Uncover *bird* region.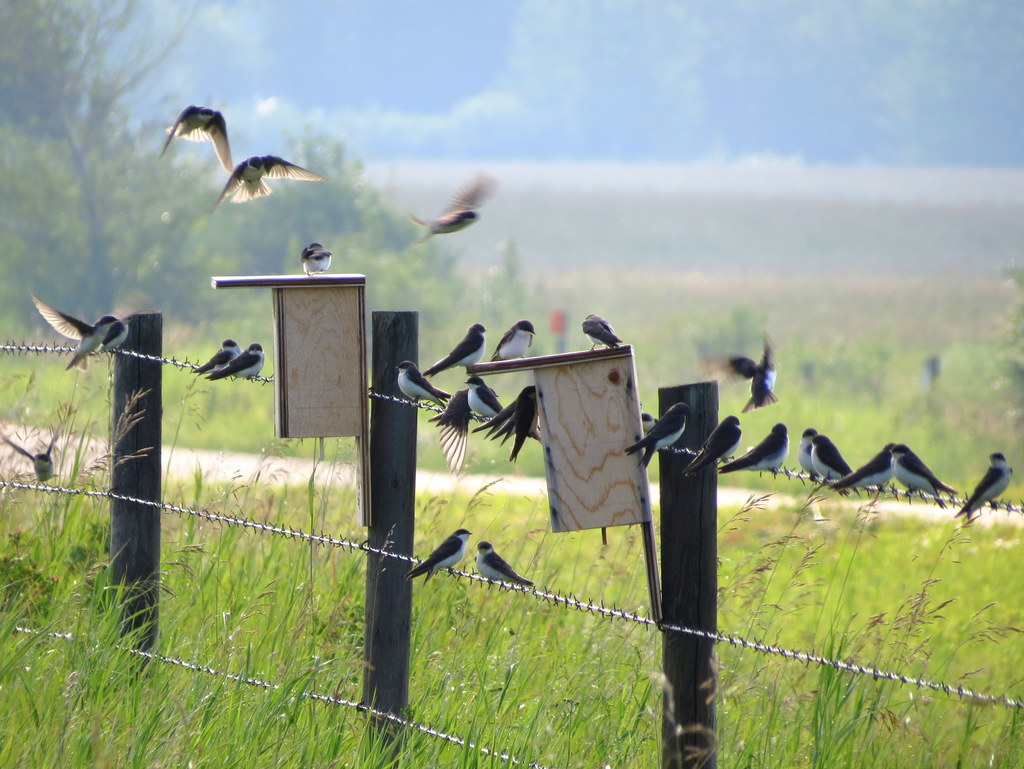
Uncovered: [left=420, top=384, right=497, bottom=472].
